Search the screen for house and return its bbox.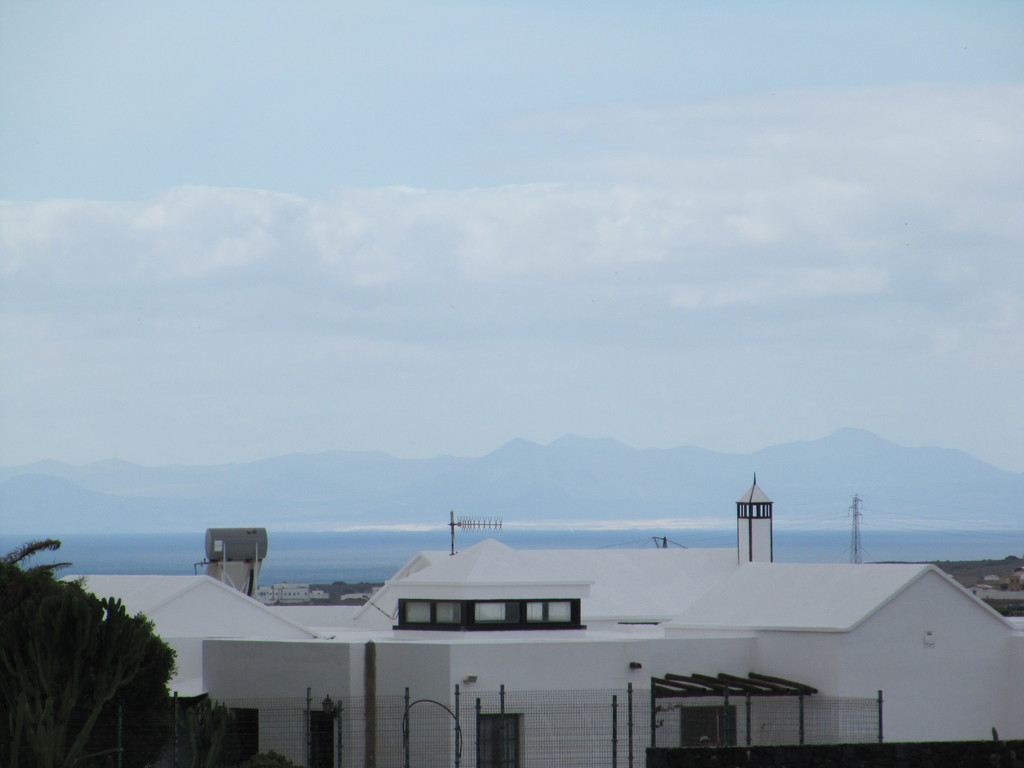
Found: bbox=[58, 569, 330, 738].
